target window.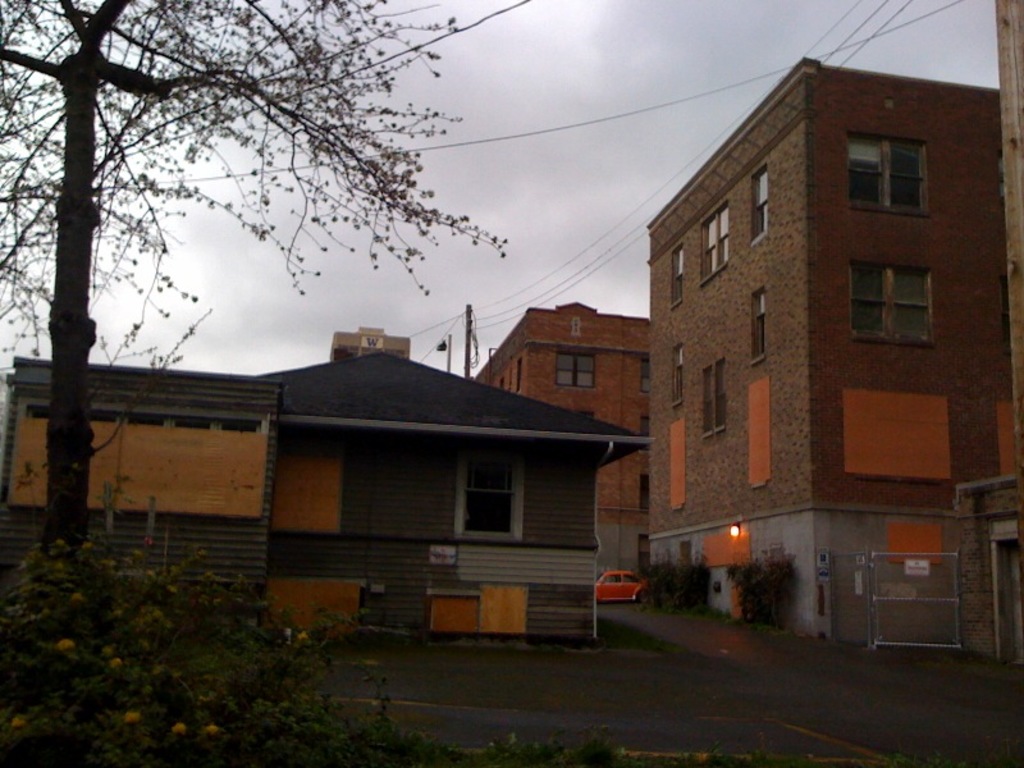
Target region: box=[851, 261, 932, 344].
